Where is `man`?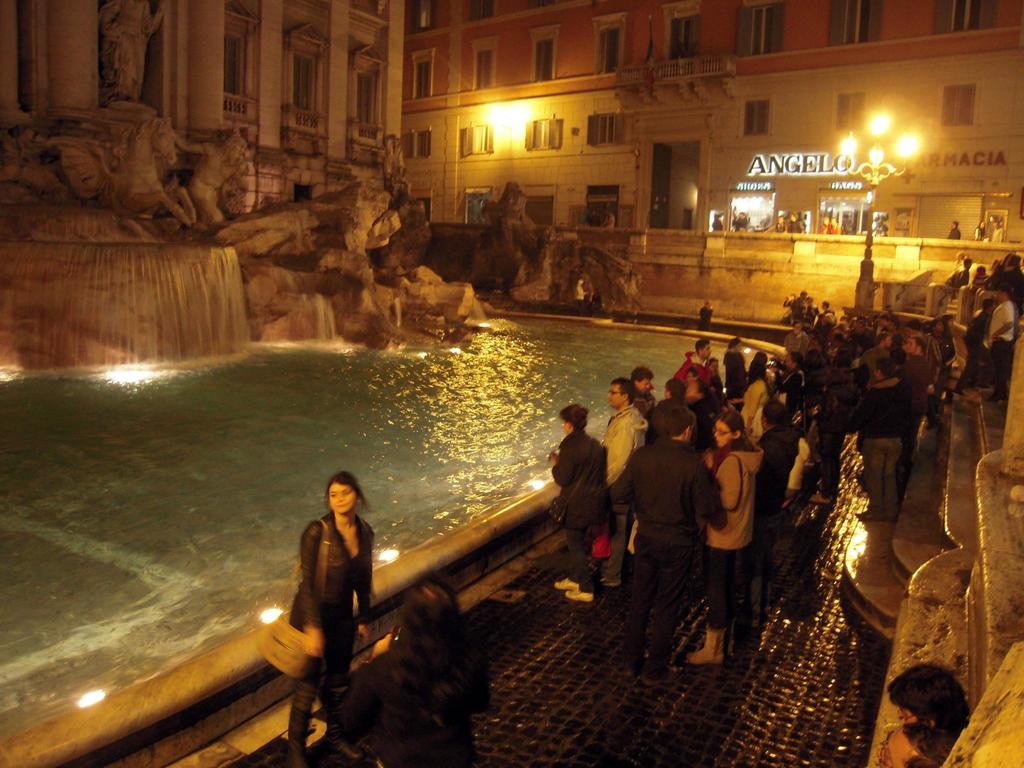
detection(663, 378, 684, 397).
